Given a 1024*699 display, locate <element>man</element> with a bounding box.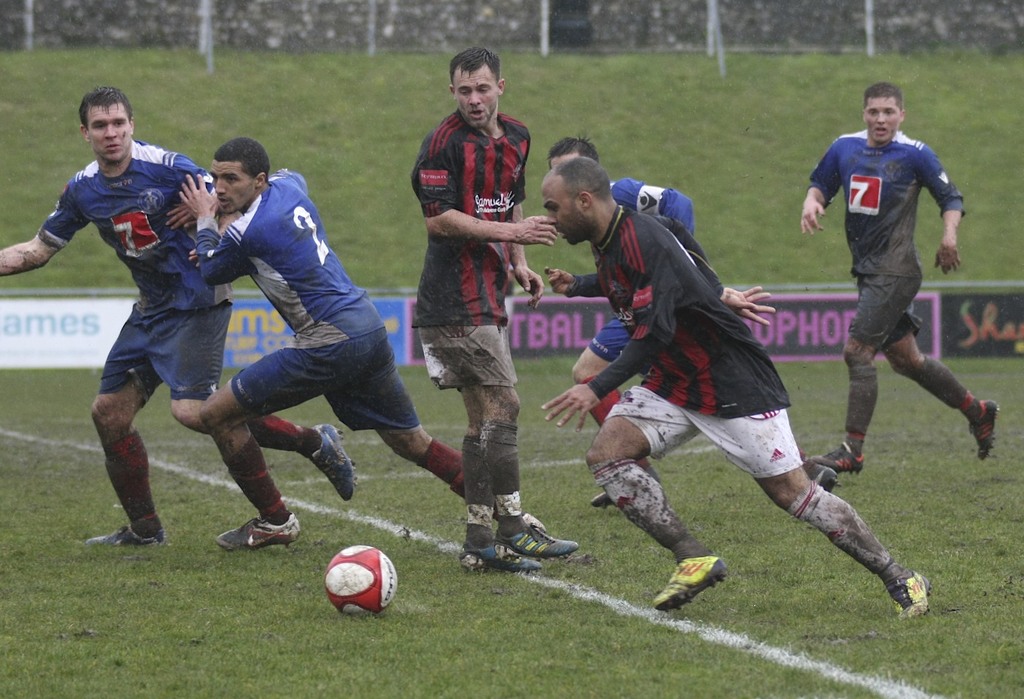
Located: 166, 136, 549, 558.
